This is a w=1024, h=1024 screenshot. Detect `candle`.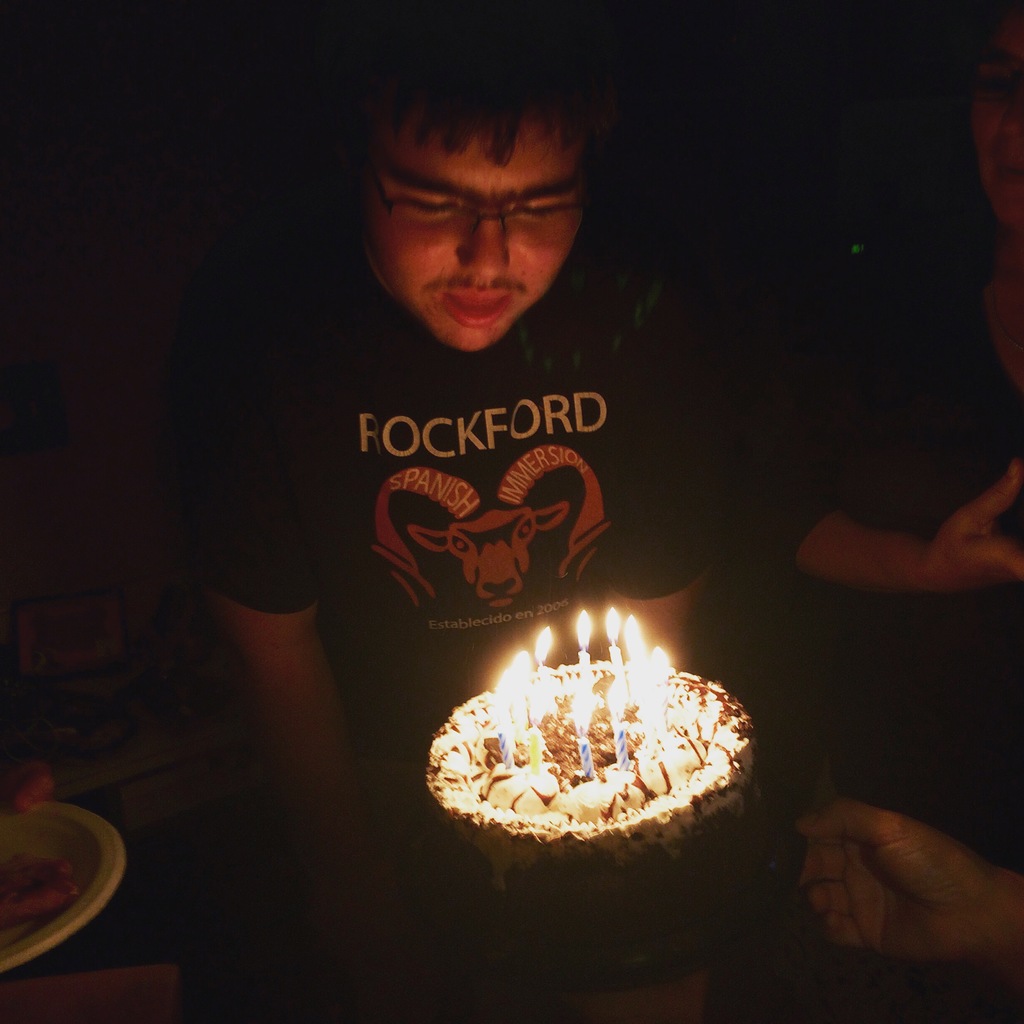
l=531, t=626, r=557, b=710.
